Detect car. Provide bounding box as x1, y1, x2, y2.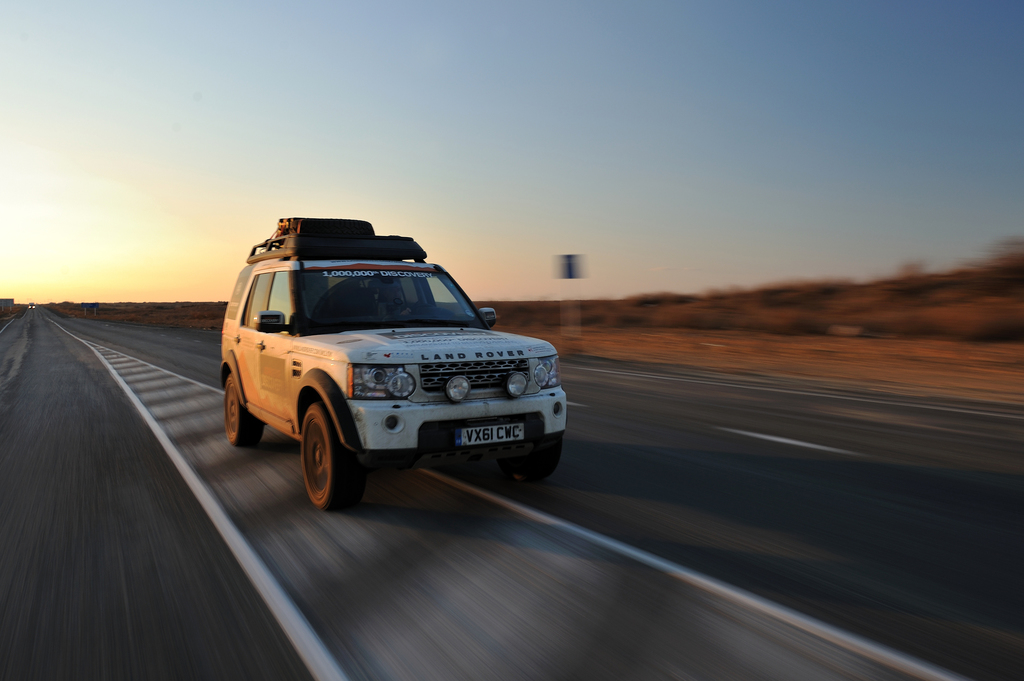
219, 232, 568, 508.
